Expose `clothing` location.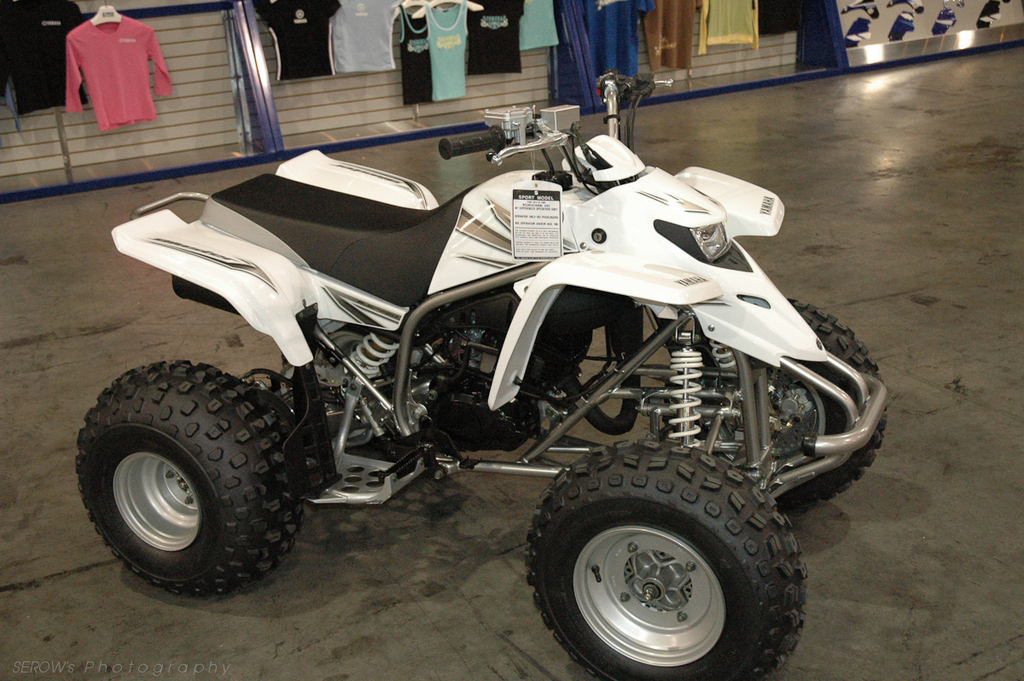
Exposed at (x1=0, y1=0, x2=90, y2=113).
